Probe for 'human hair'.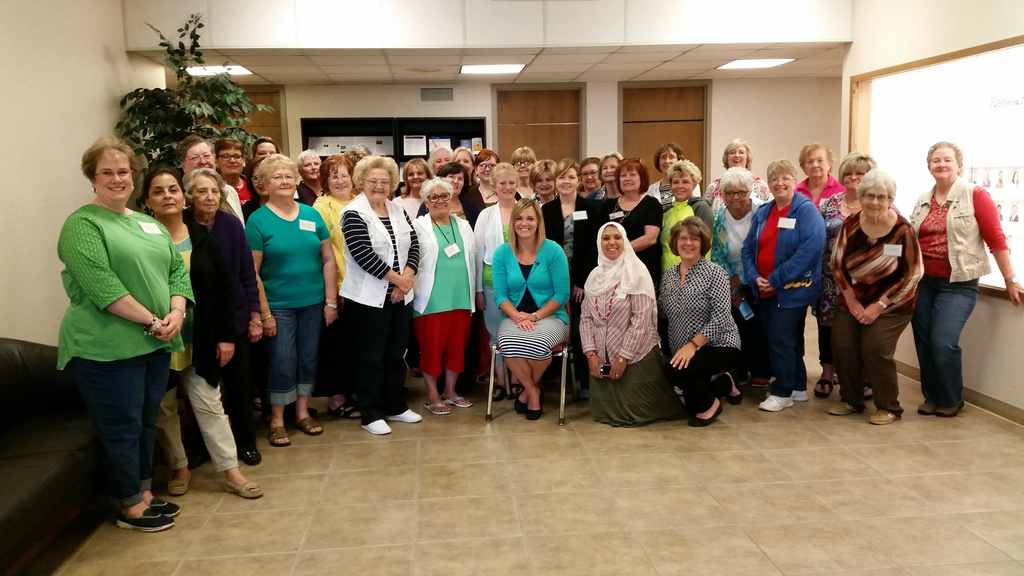
Probe result: BBox(668, 213, 712, 258).
